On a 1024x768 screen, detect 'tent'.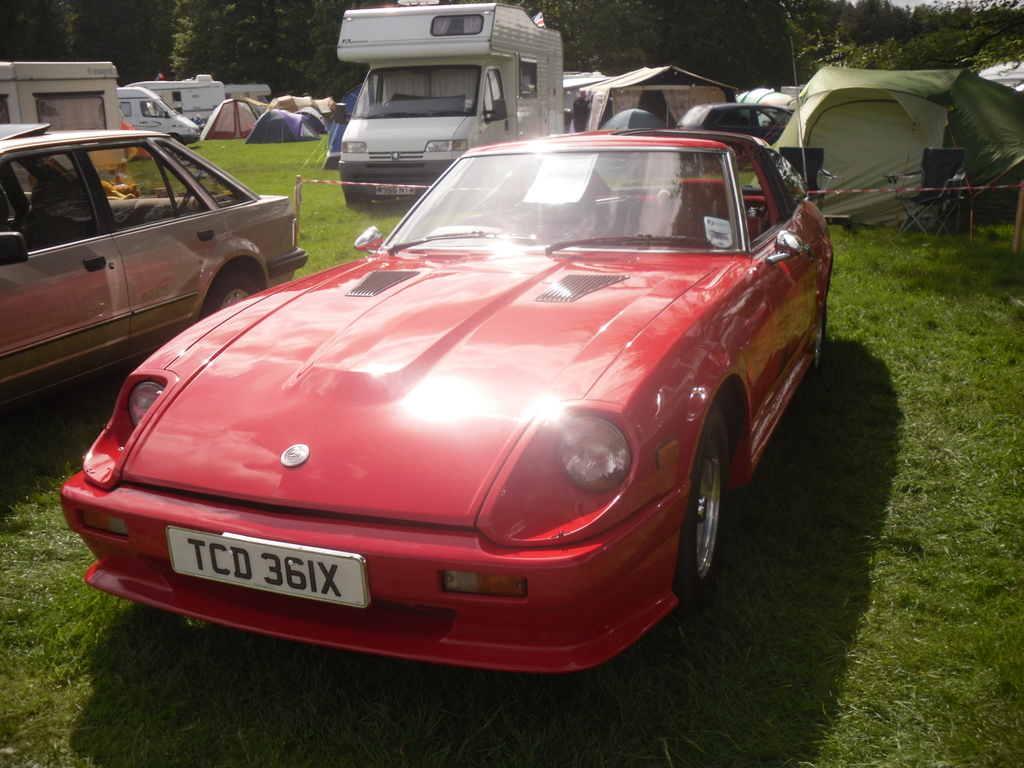
bbox(245, 93, 271, 118).
